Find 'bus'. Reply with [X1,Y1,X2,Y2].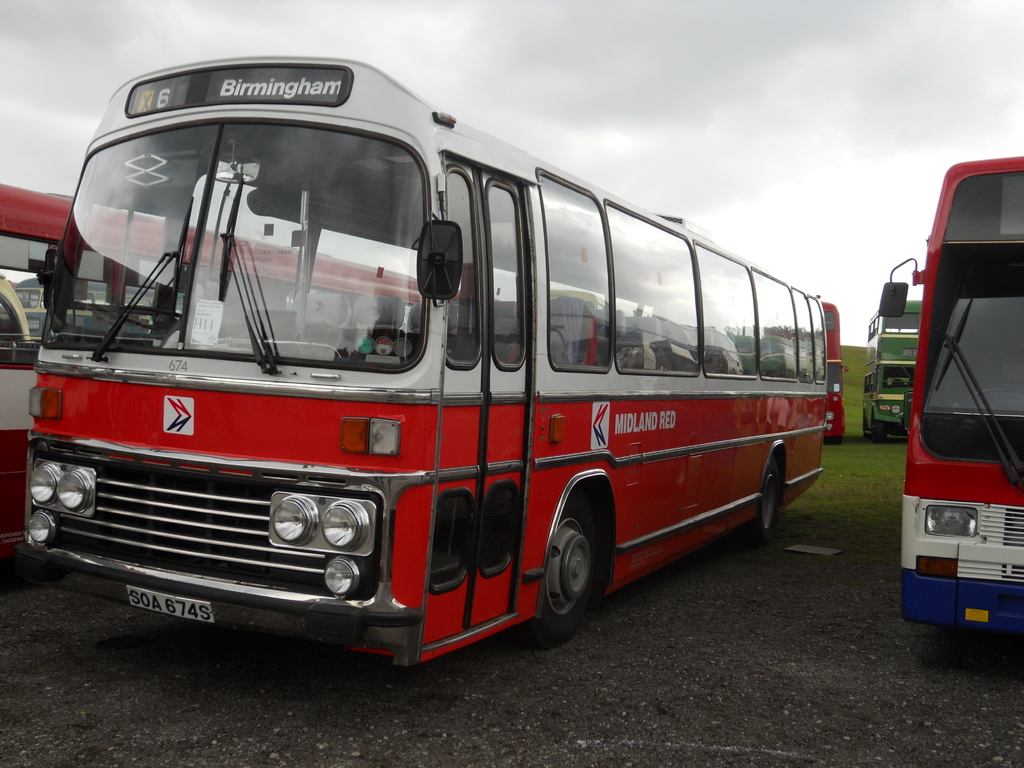
[862,295,920,444].
